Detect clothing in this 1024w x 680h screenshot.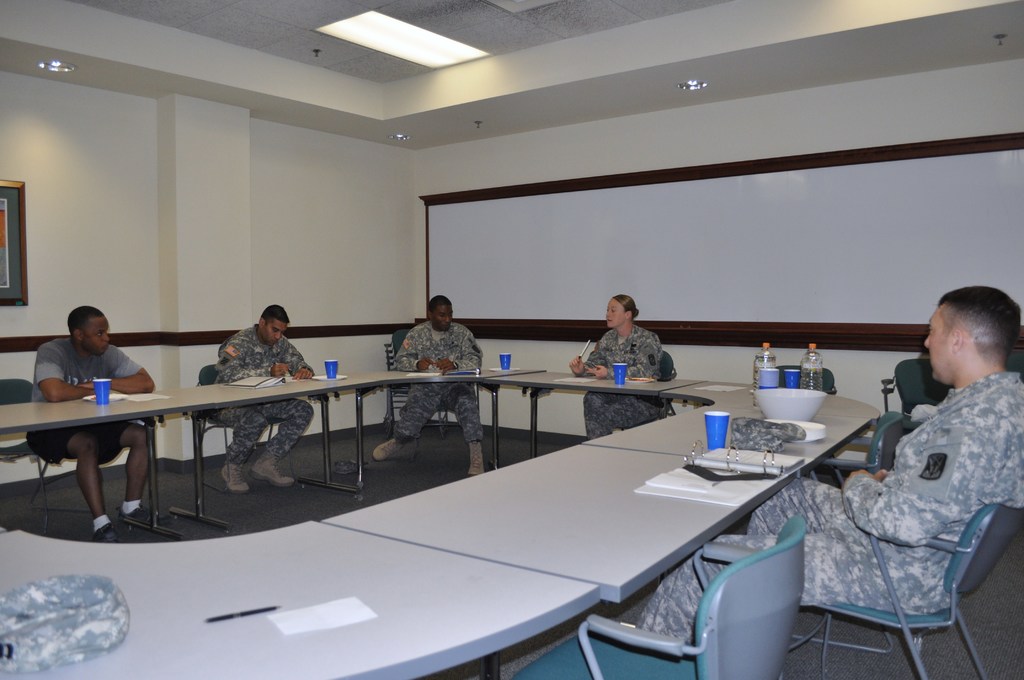
Detection: <bbox>390, 374, 483, 453</bbox>.
